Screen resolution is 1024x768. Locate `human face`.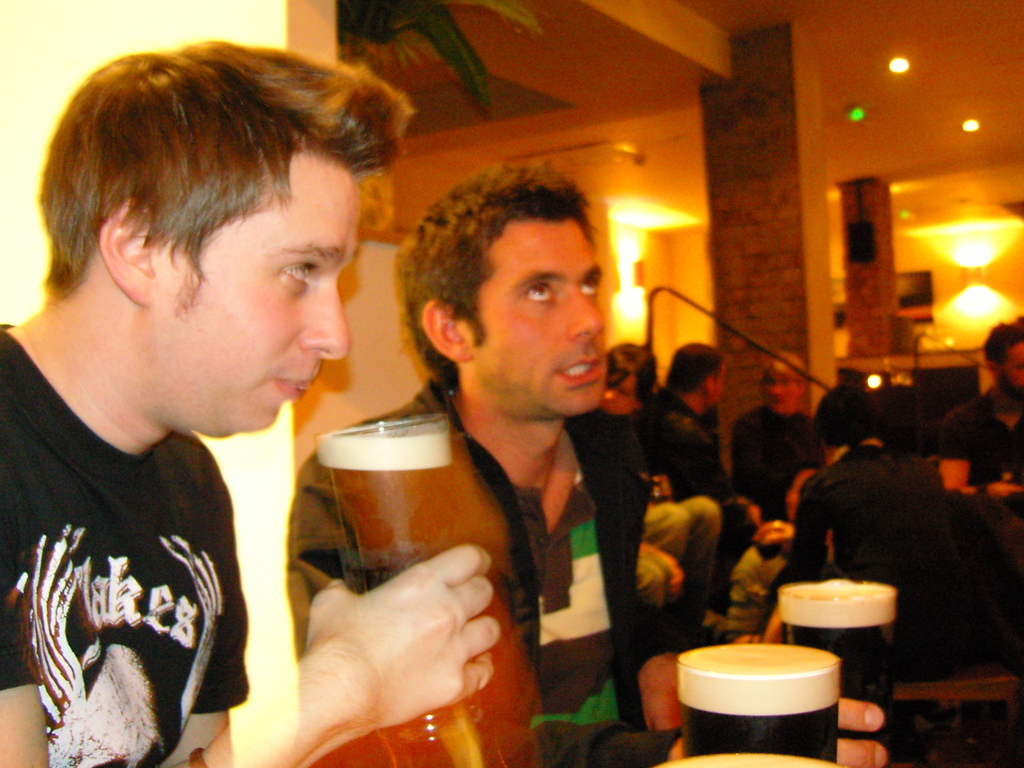
BBox(1004, 343, 1023, 388).
